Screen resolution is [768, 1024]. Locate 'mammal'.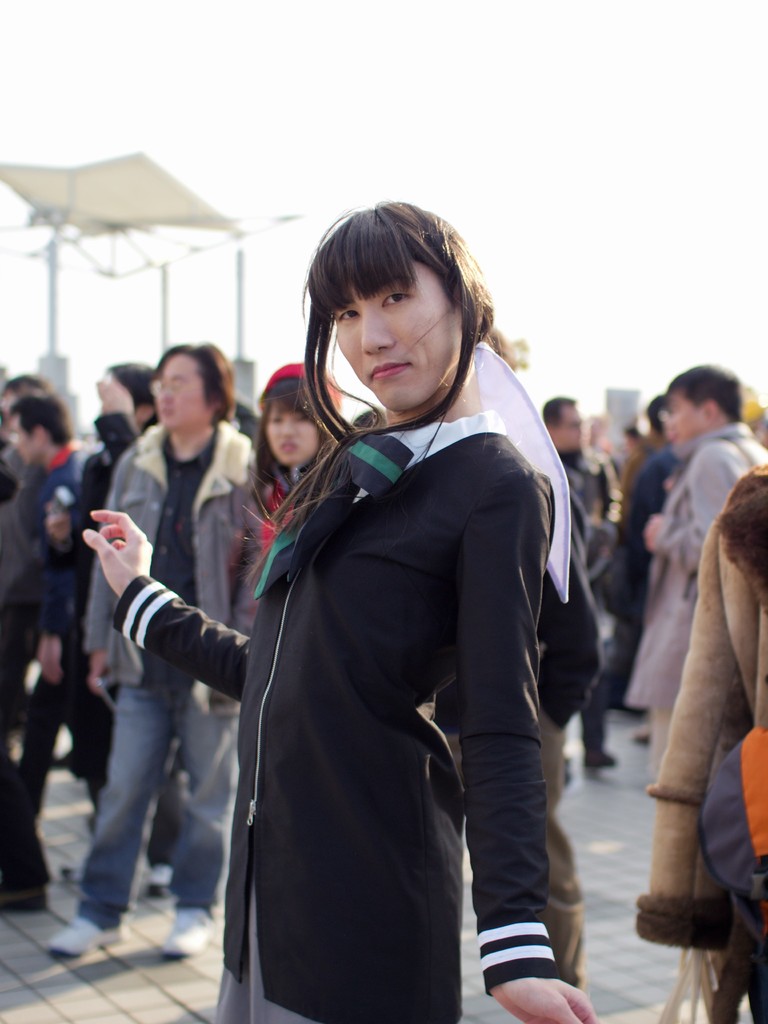
l=51, t=337, r=262, b=948.
